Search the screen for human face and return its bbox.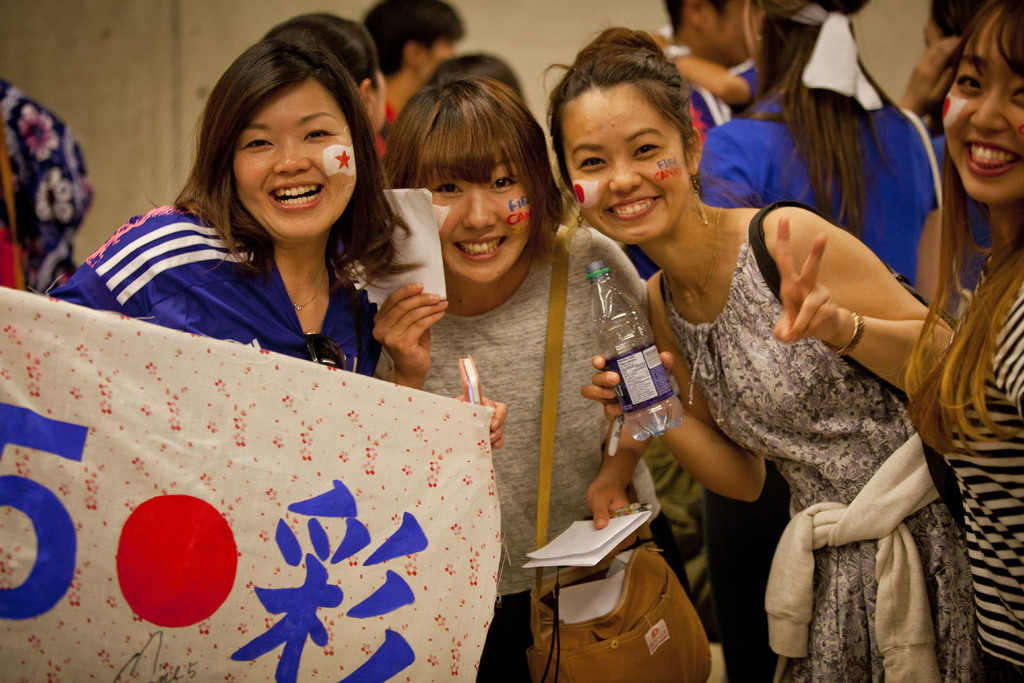
Found: bbox=[413, 150, 534, 285].
